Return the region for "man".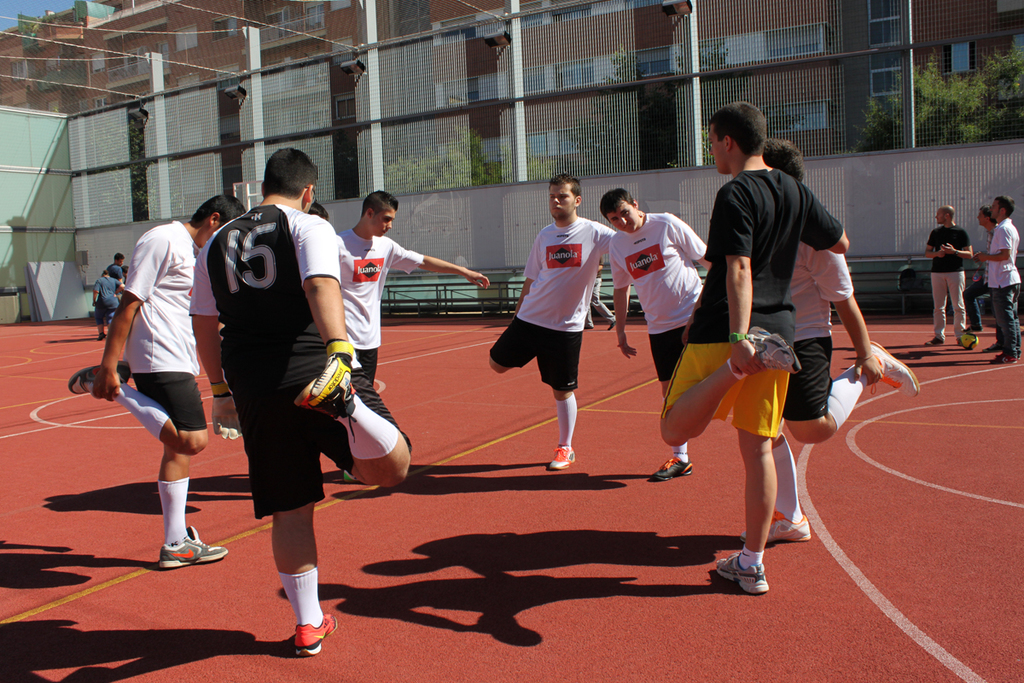
l=99, t=250, r=129, b=293.
